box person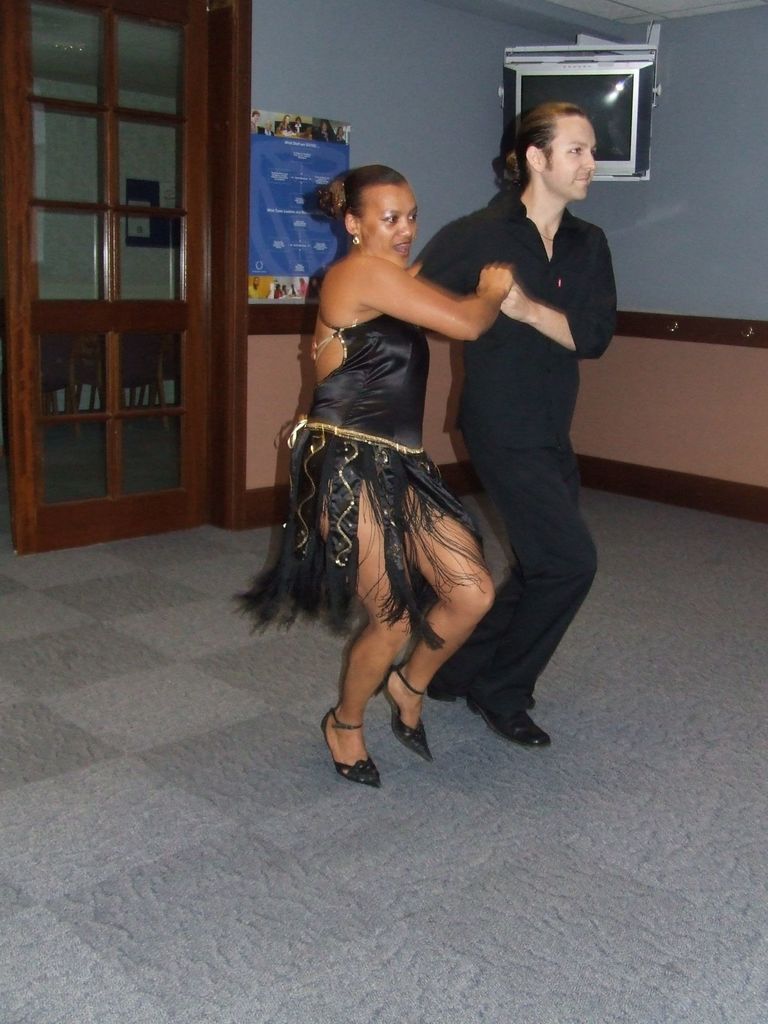
{"left": 236, "top": 162, "right": 497, "bottom": 785}
